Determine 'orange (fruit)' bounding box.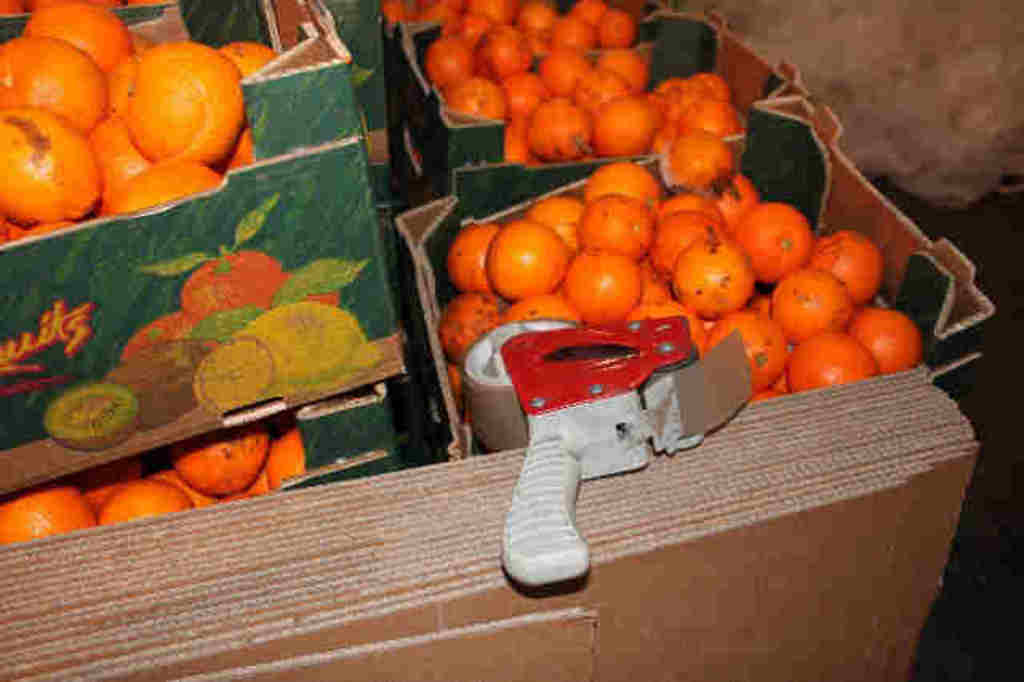
Determined: 94 110 139 184.
